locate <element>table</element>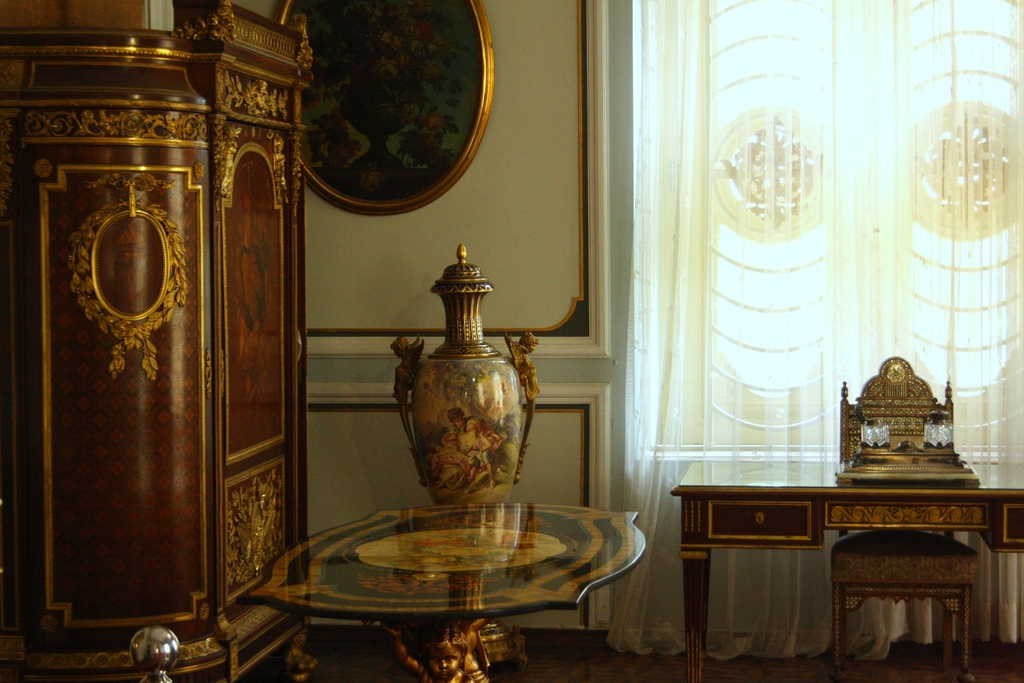
[666,457,1009,670]
